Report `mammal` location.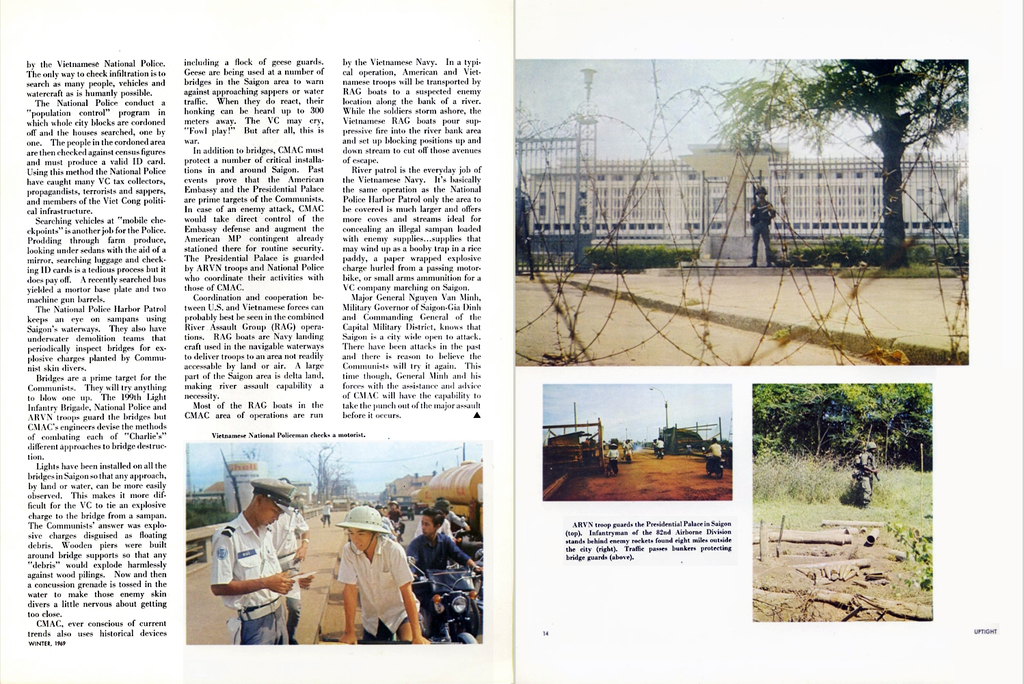
Report: [left=413, top=492, right=468, bottom=536].
